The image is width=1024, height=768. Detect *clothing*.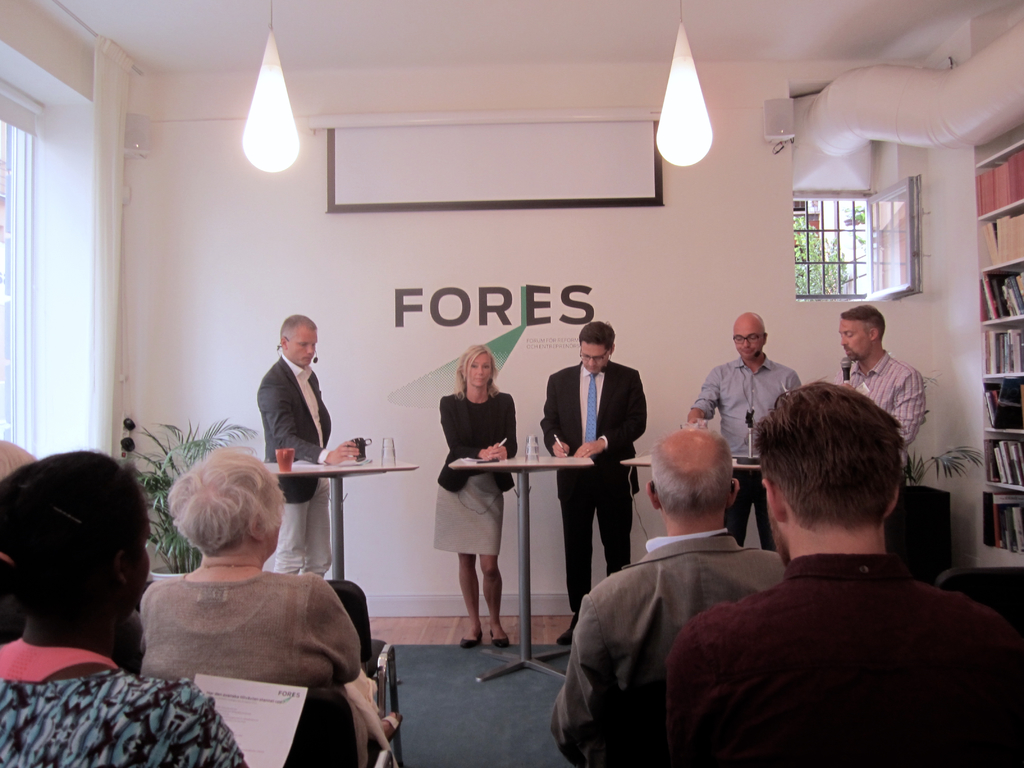
Detection: locate(0, 438, 40, 485).
